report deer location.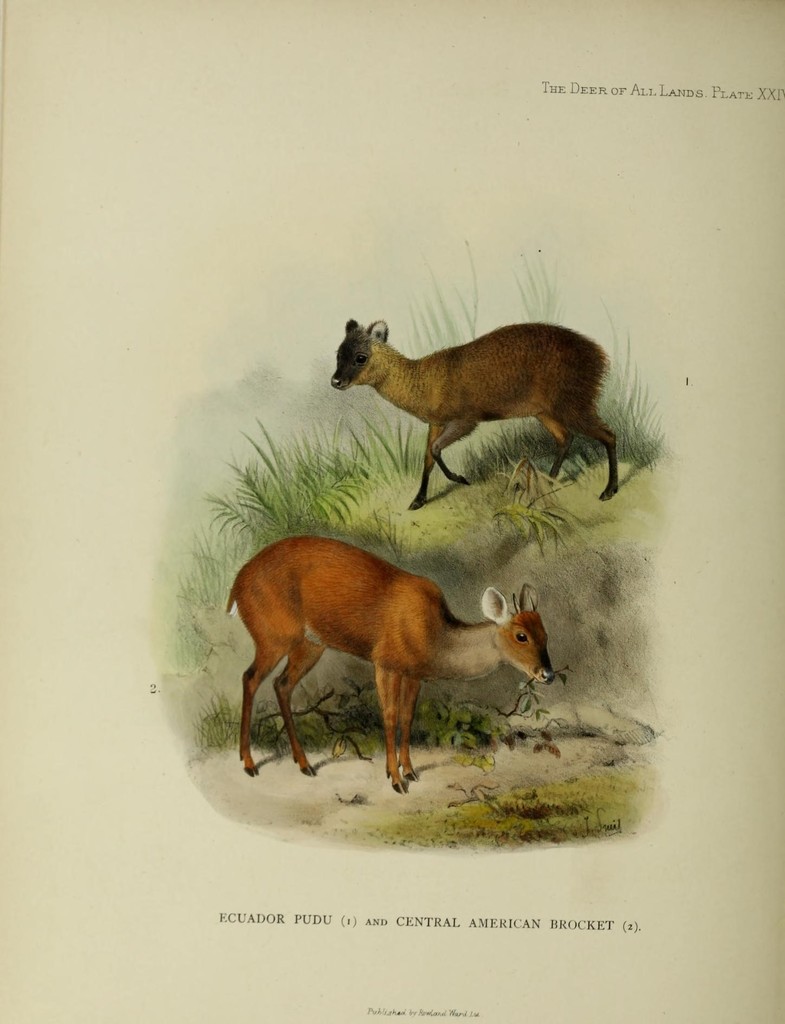
Report: box=[332, 319, 620, 500].
